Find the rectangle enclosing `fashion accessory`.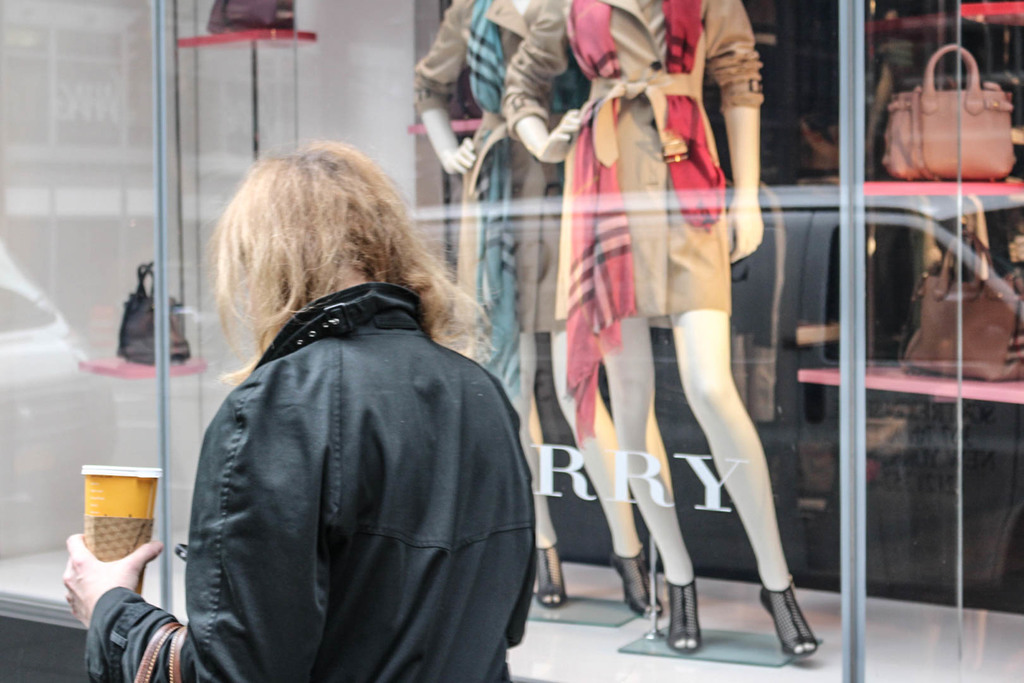
crop(563, 0, 728, 447).
